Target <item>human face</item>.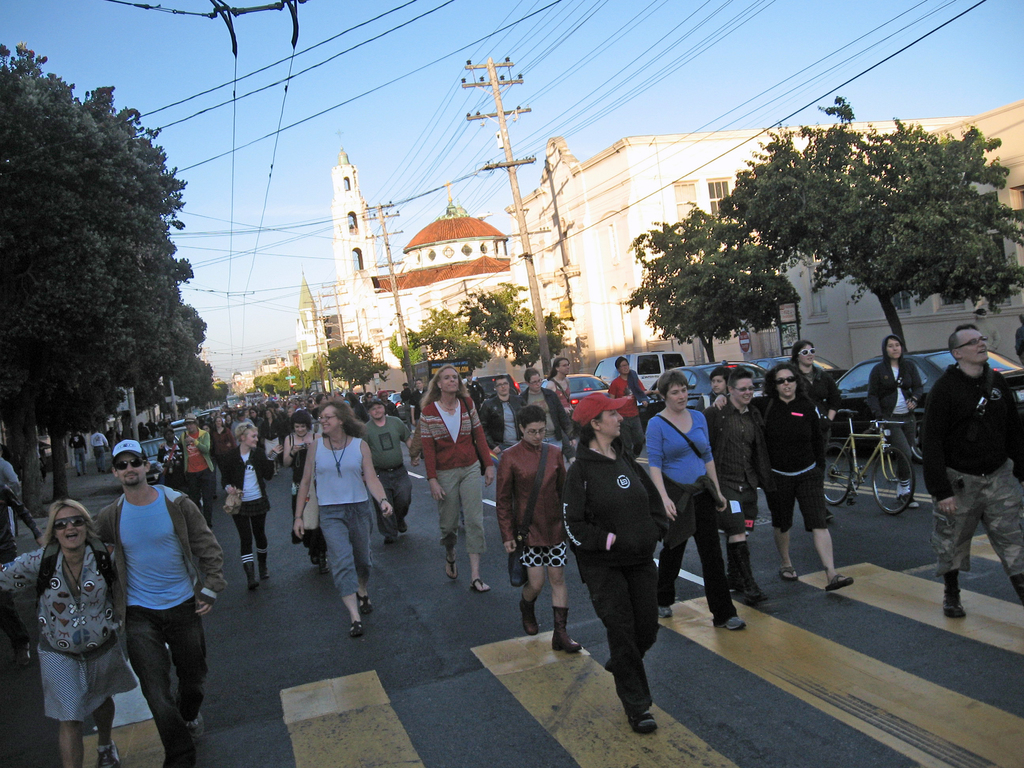
Target region: (886, 338, 900, 362).
